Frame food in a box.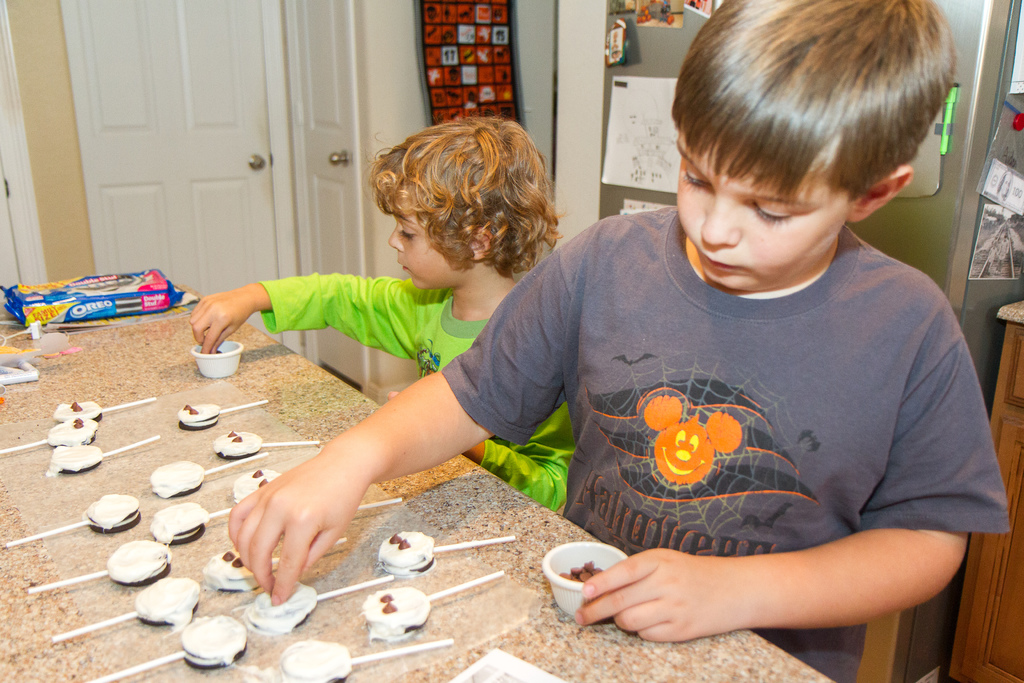
box=[231, 432, 244, 445].
